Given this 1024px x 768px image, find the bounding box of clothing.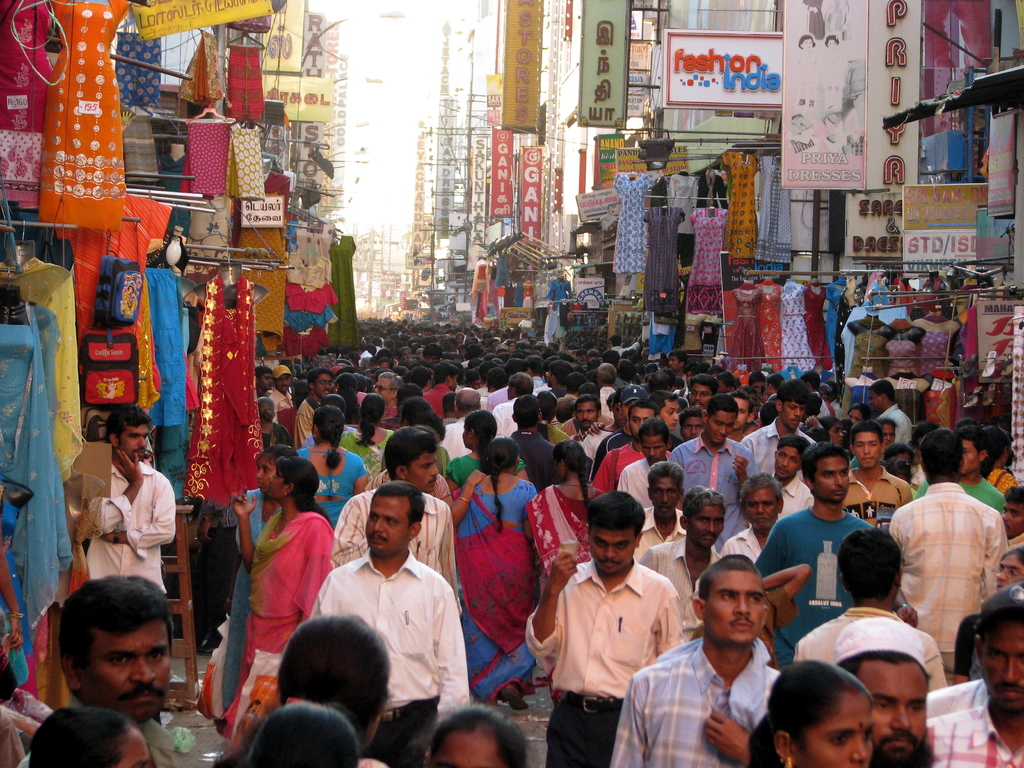
219 486 287 716.
